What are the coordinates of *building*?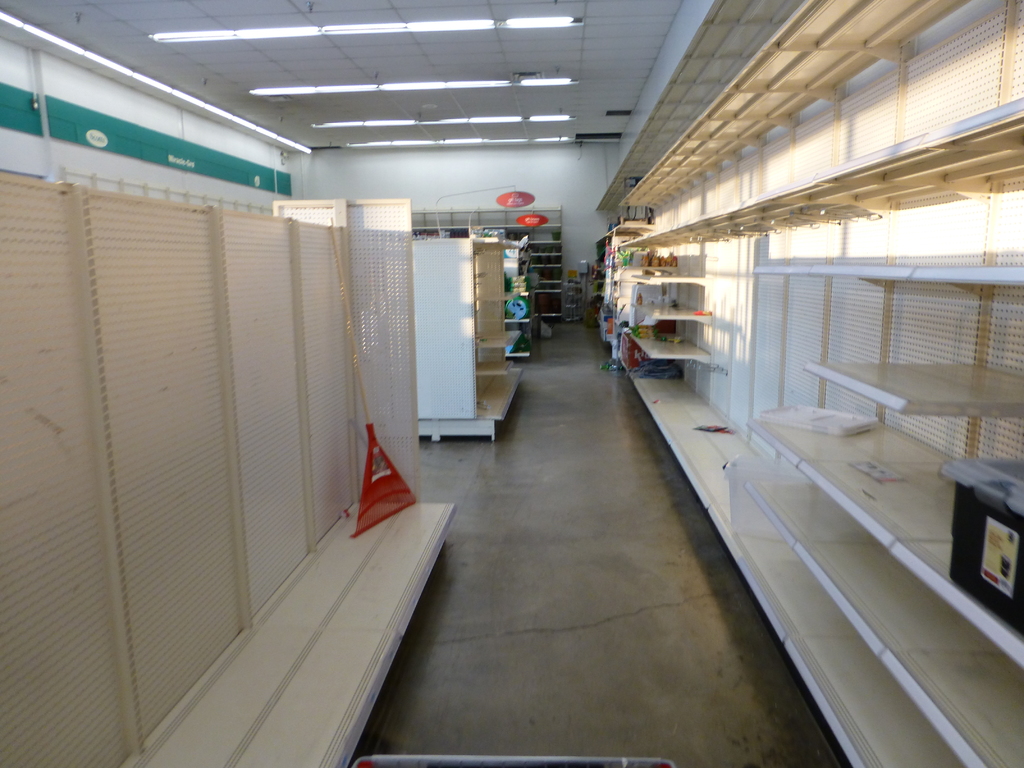
x1=0 y1=0 x2=1023 y2=767.
